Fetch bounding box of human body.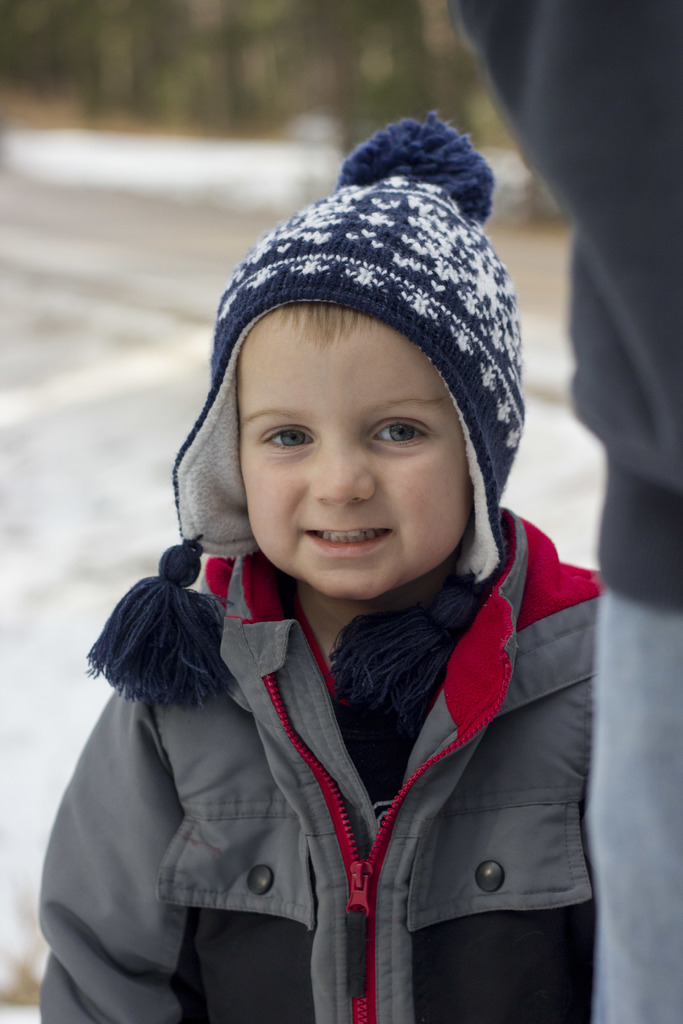
Bbox: 79:94:618:1023.
